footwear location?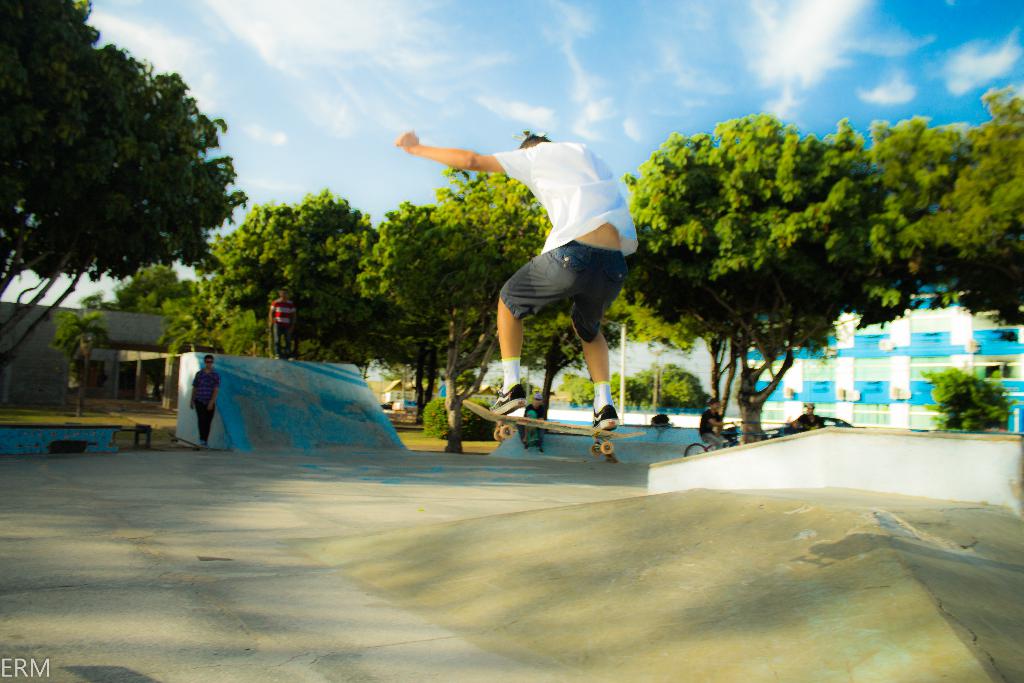
bbox=(488, 381, 530, 417)
